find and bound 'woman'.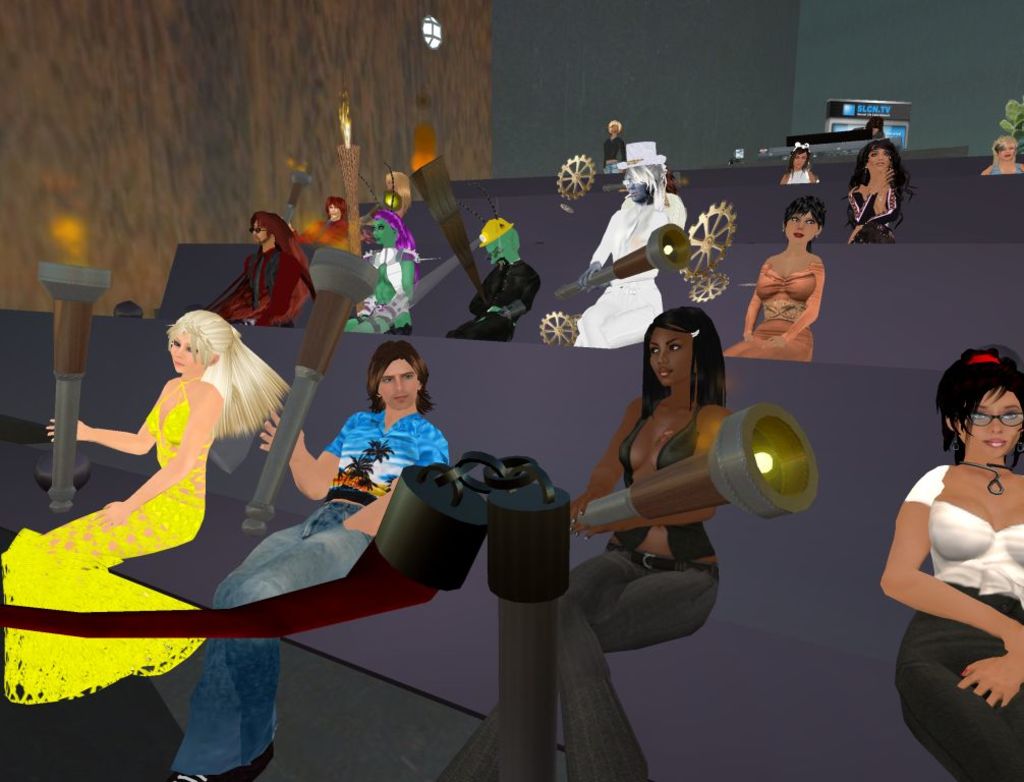
Bound: region(574, 143, 683, 353).
